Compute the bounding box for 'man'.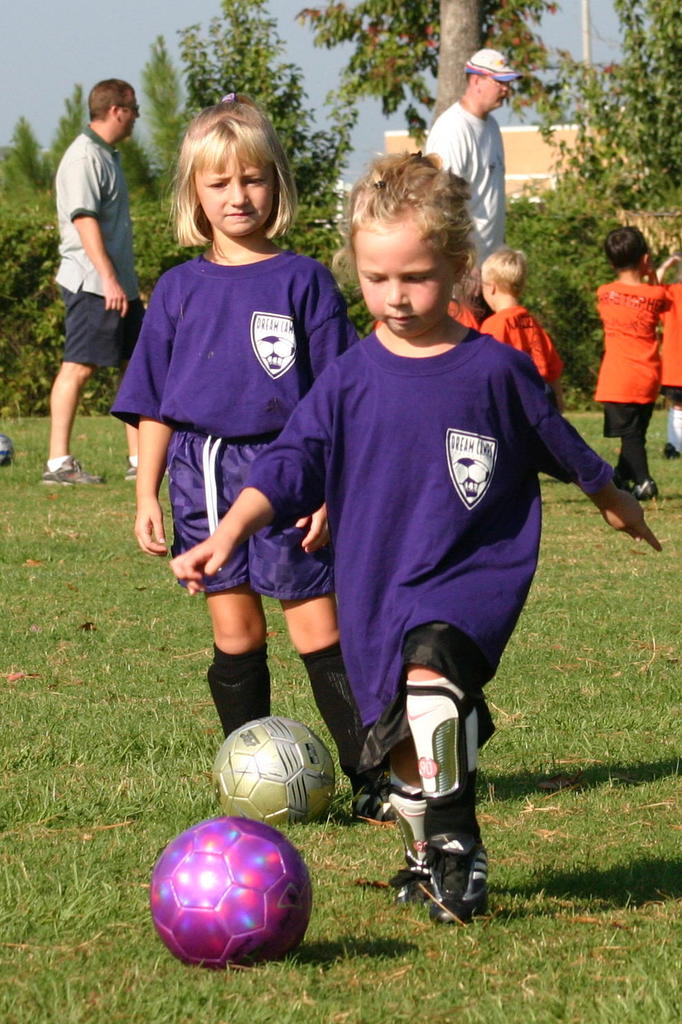
crop(434, 56, 534, 240).
